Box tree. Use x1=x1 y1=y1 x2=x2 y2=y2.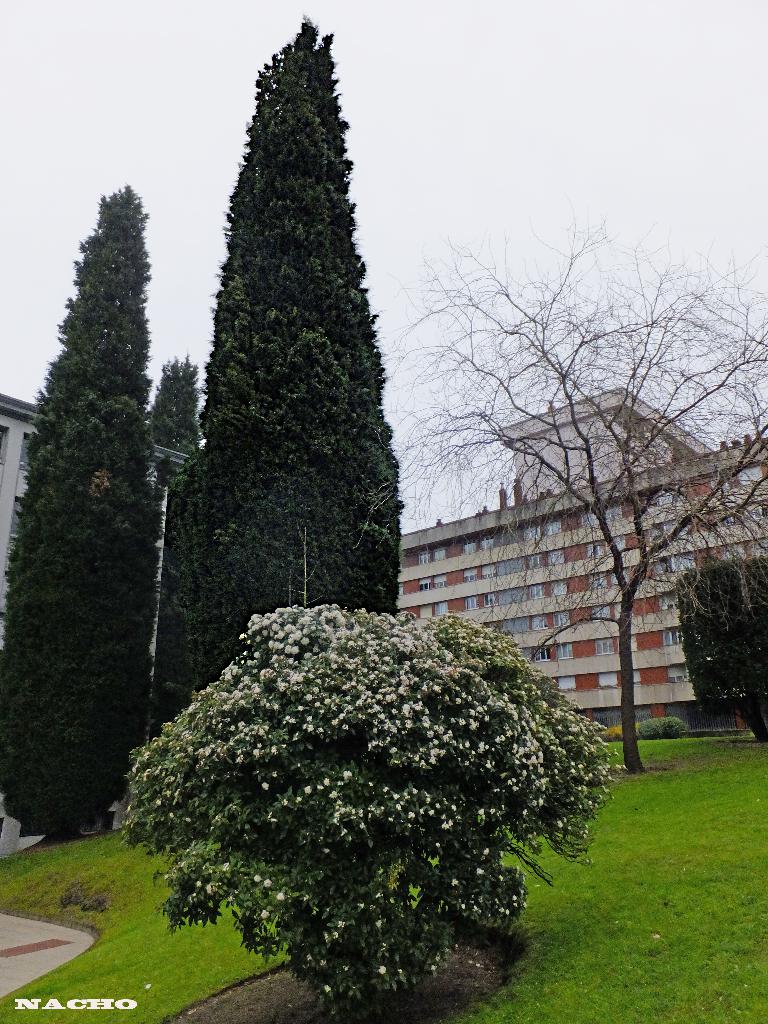
x1=134 y1=574 x2=608 y2=980.
